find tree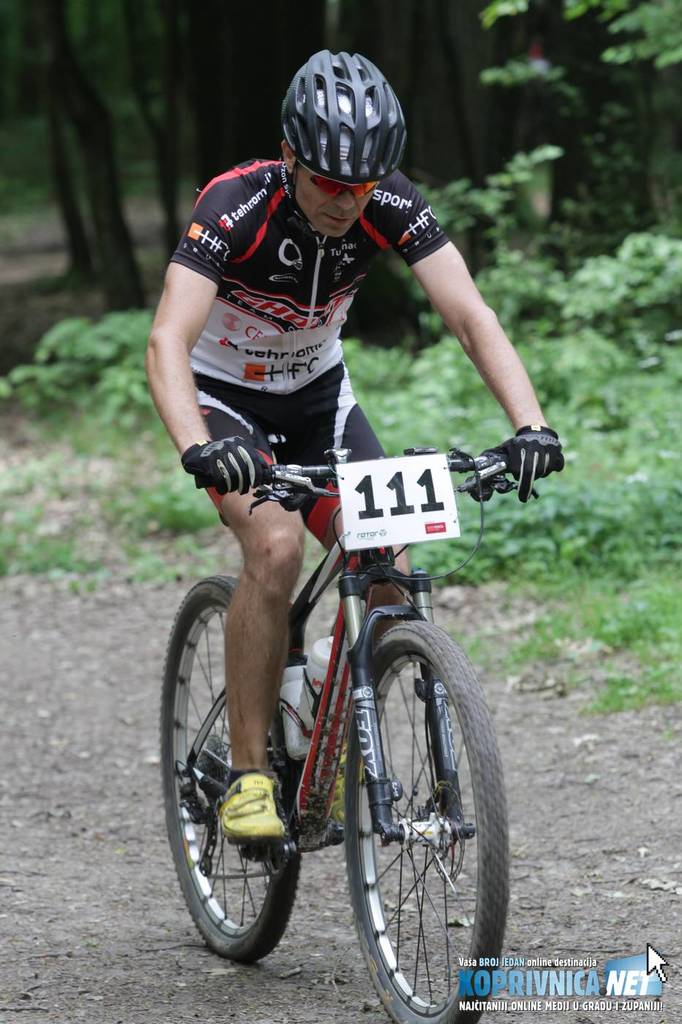
BBox(181, 0, 519, 353)
